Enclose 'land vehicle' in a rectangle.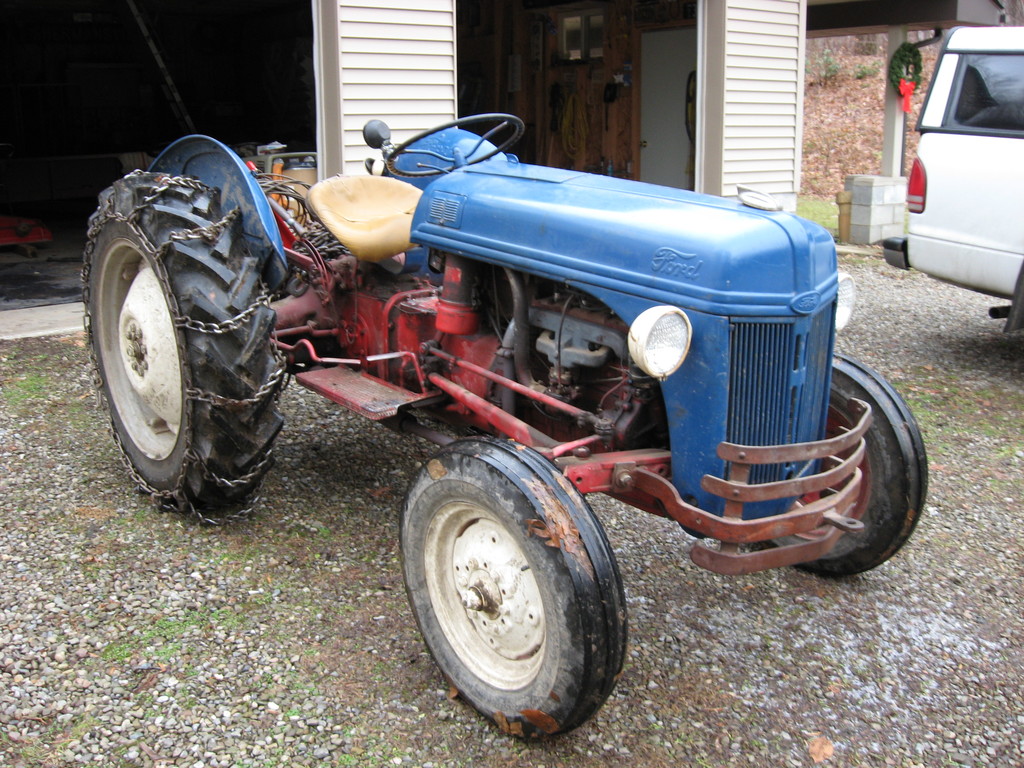
[left=881, top=25, right=1023, bottom=342].
